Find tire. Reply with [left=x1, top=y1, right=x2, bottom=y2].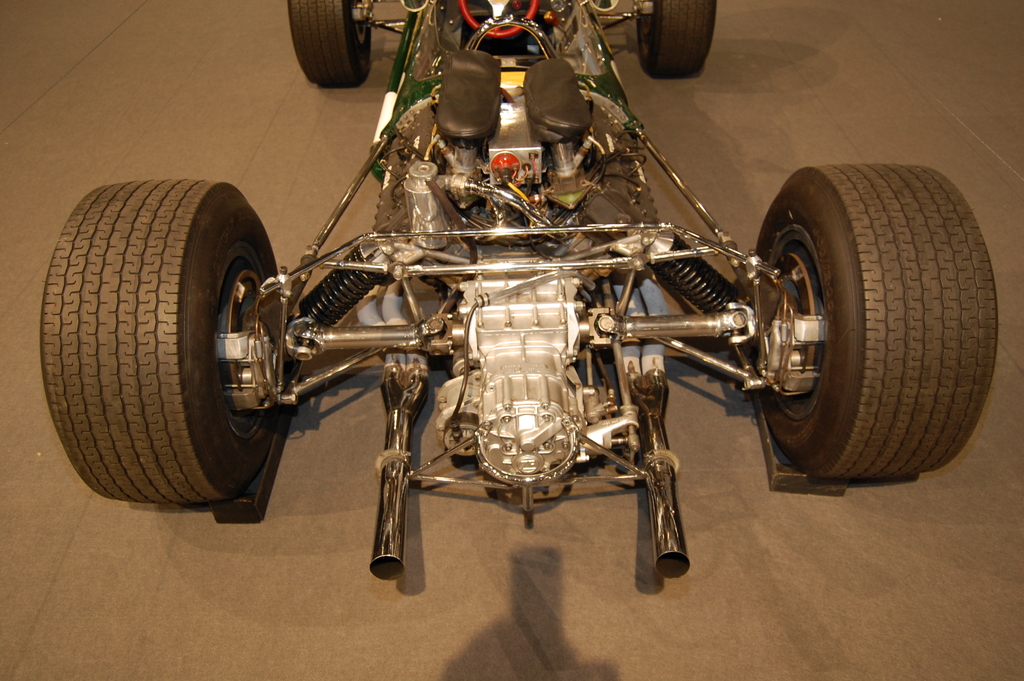
[left=637, top=2, right=714, bottom=78].
